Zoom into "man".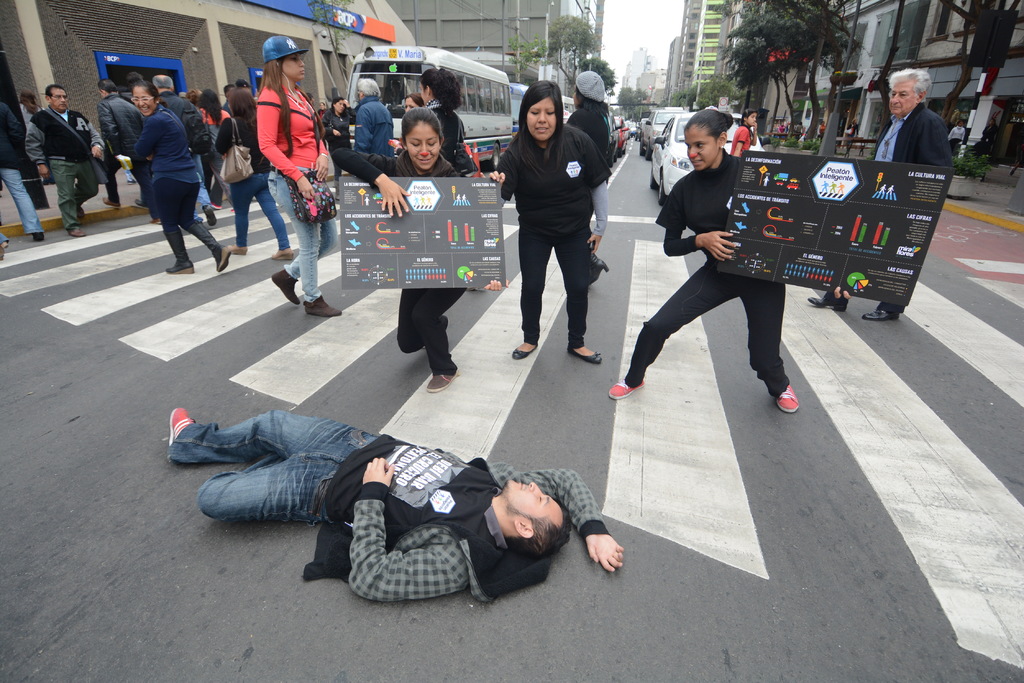
Zoom target: (222, 84, 243, 120).
